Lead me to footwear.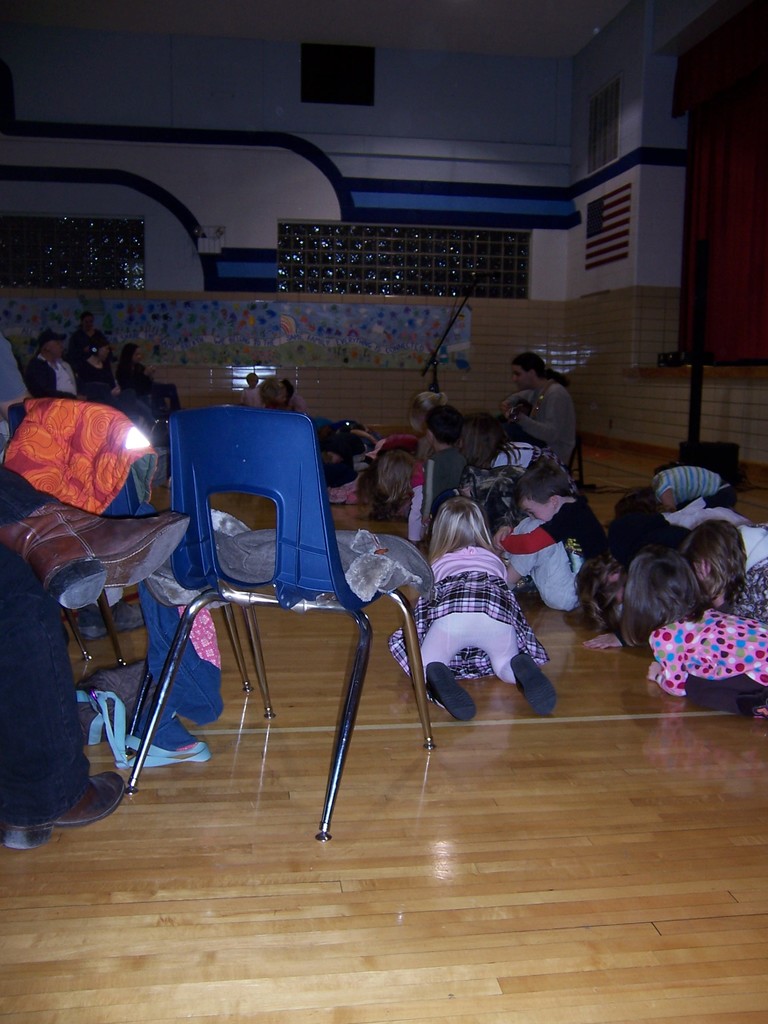
Lead to crop(422, 657, 477, 725).
